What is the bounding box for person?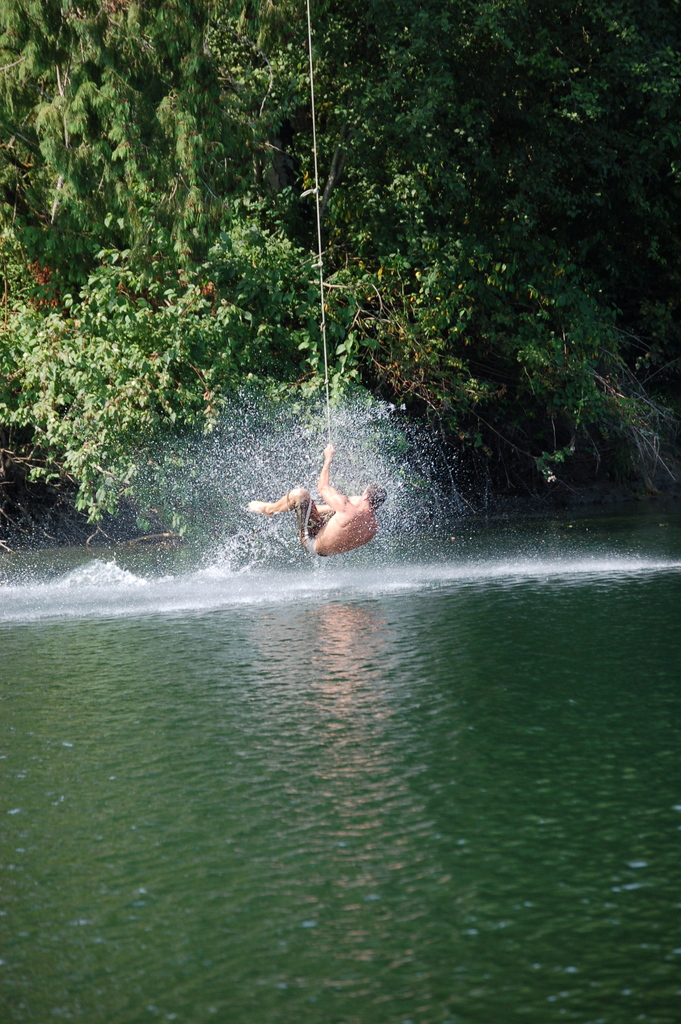
(left=258, top=431, right=397, bottom=572).
